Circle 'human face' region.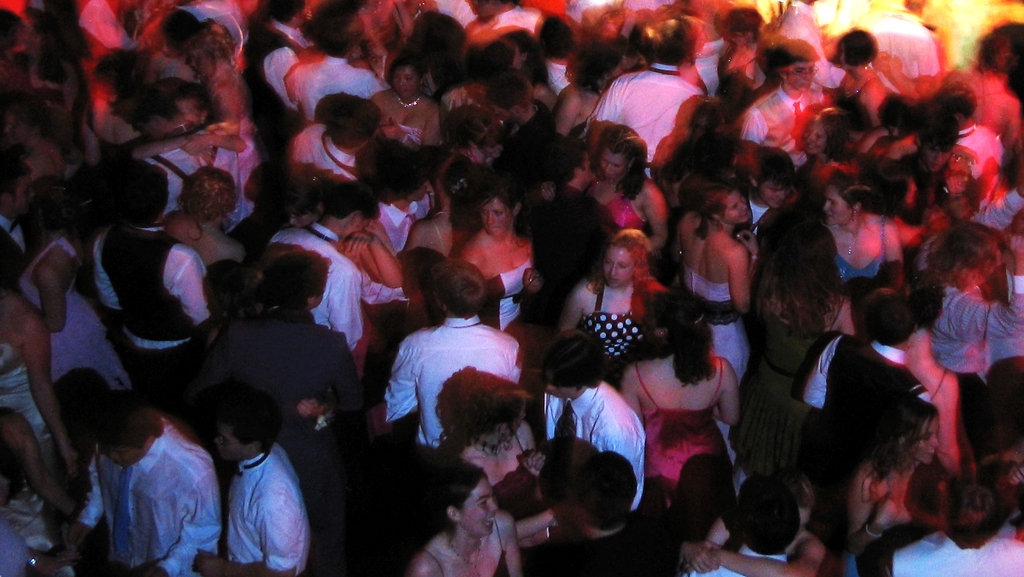
Region: {"x1": 480, "y1": 196, "x2": 504, "y2": 234}.
